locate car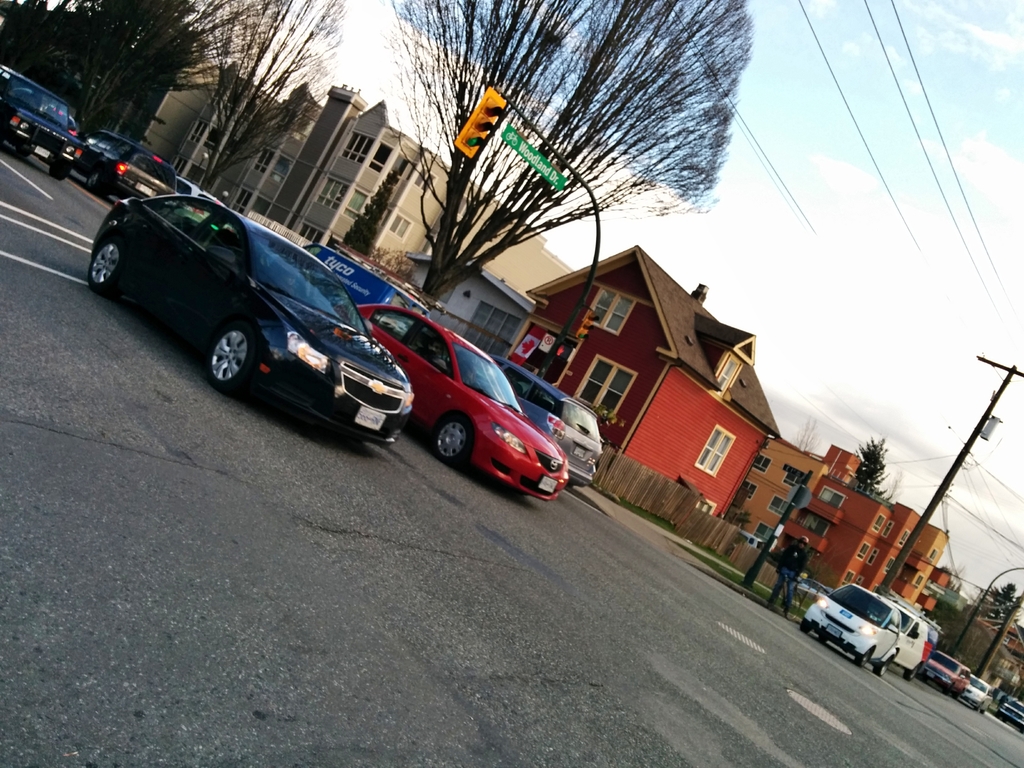
rect(4, 61, 76, 186)
